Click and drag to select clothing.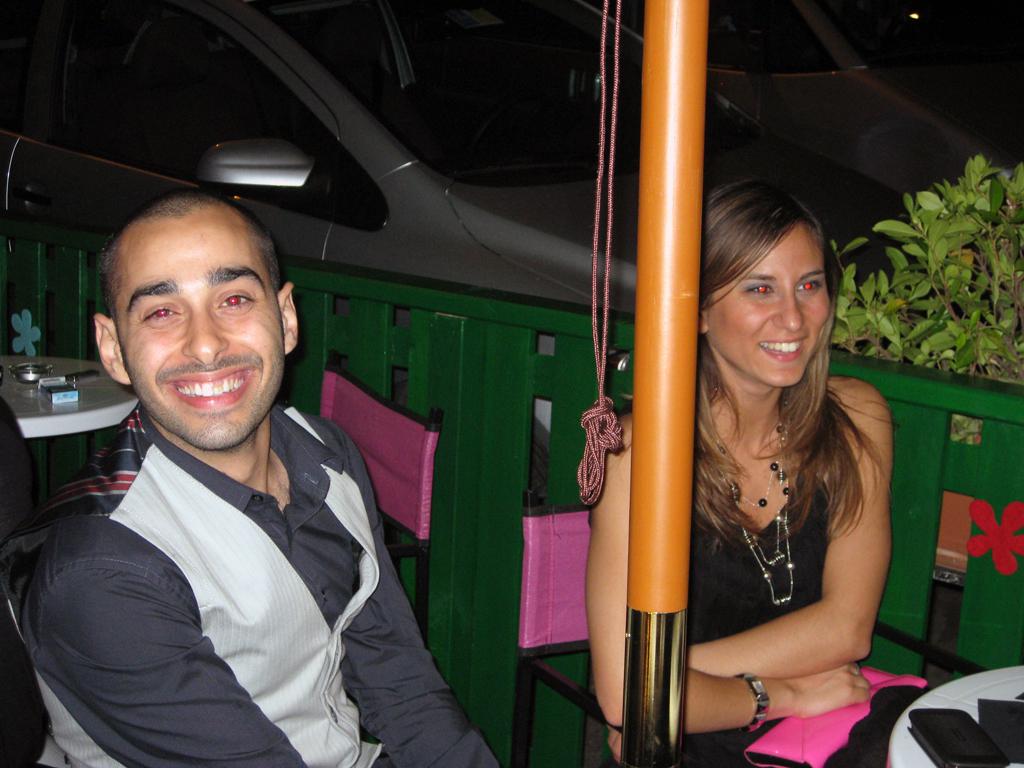
Selection: pyautogui.locateOnScreen(684, 458, 918, 767).
